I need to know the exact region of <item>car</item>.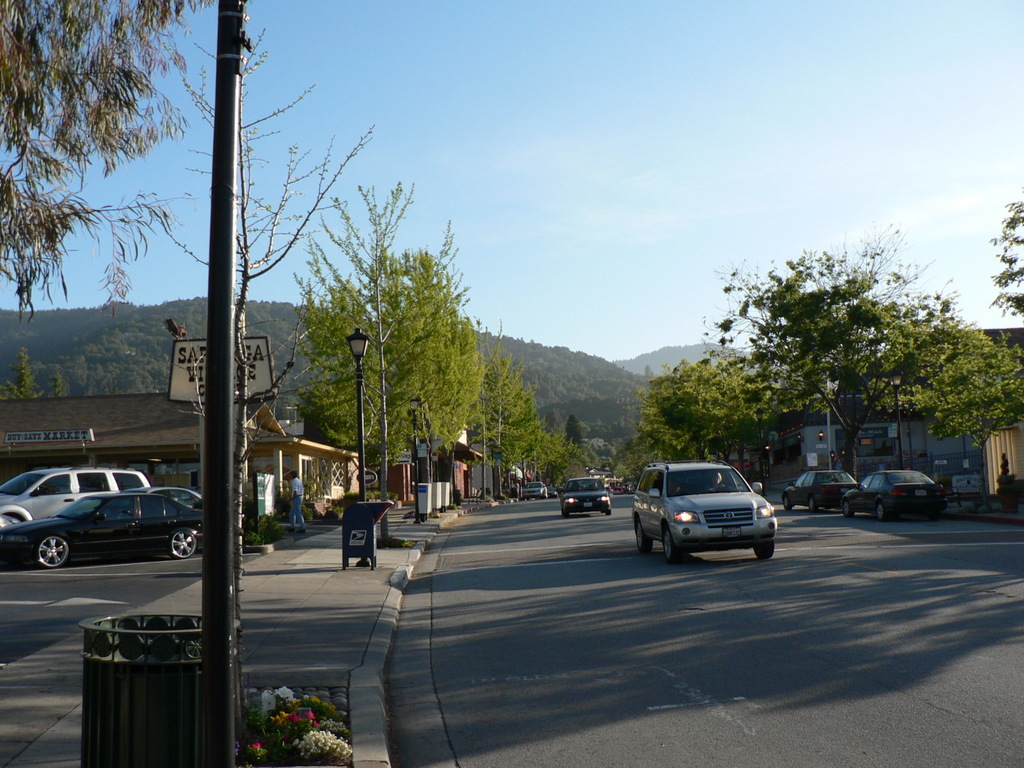
Region: rect(630, 460, 787, 564).
